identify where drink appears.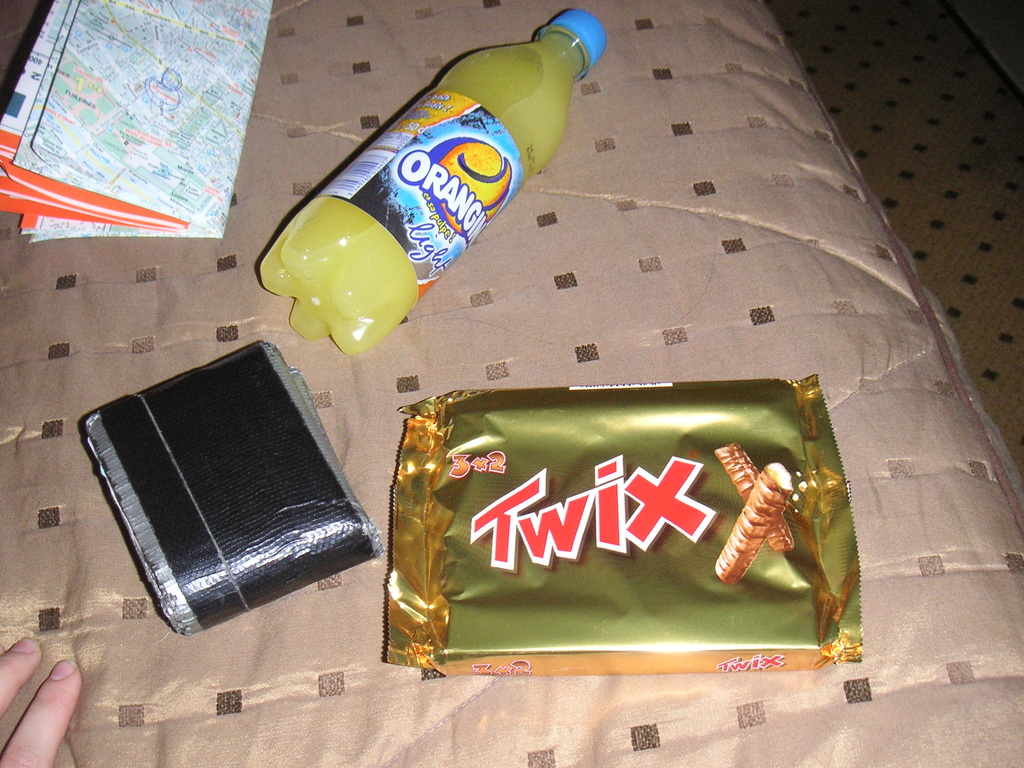
Appears at (280,20,592,365).
